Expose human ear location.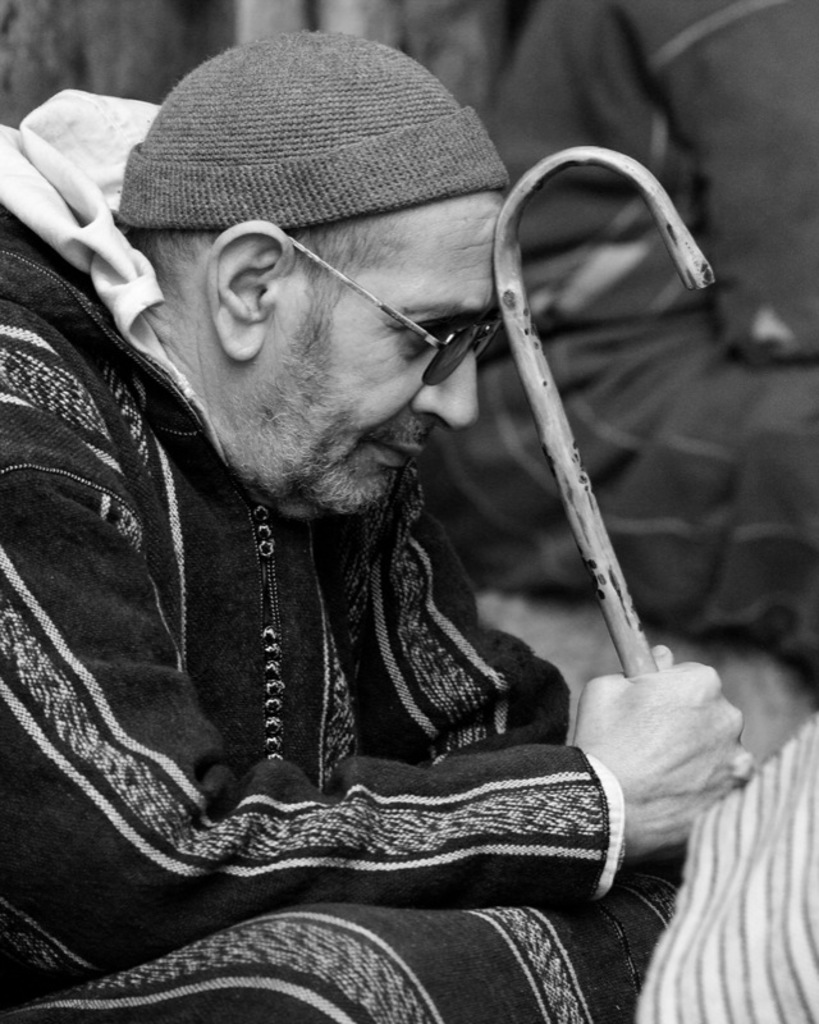
Exposed at box=[205, 218, 292, 361].
